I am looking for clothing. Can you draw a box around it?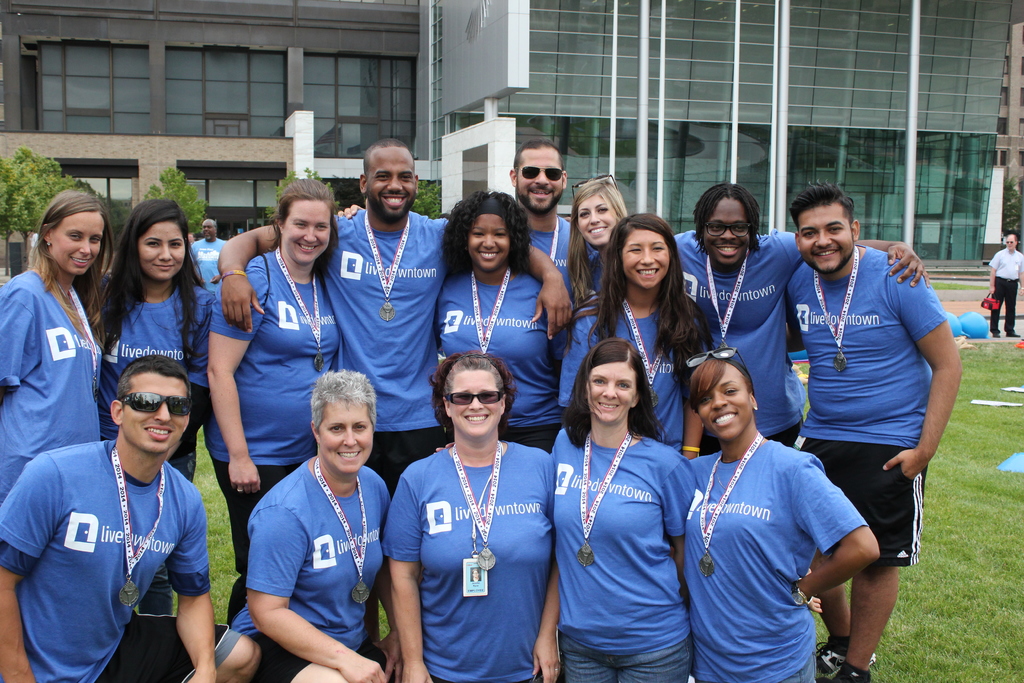
Sure, the bounding box is 382, 438, 554, 682.
